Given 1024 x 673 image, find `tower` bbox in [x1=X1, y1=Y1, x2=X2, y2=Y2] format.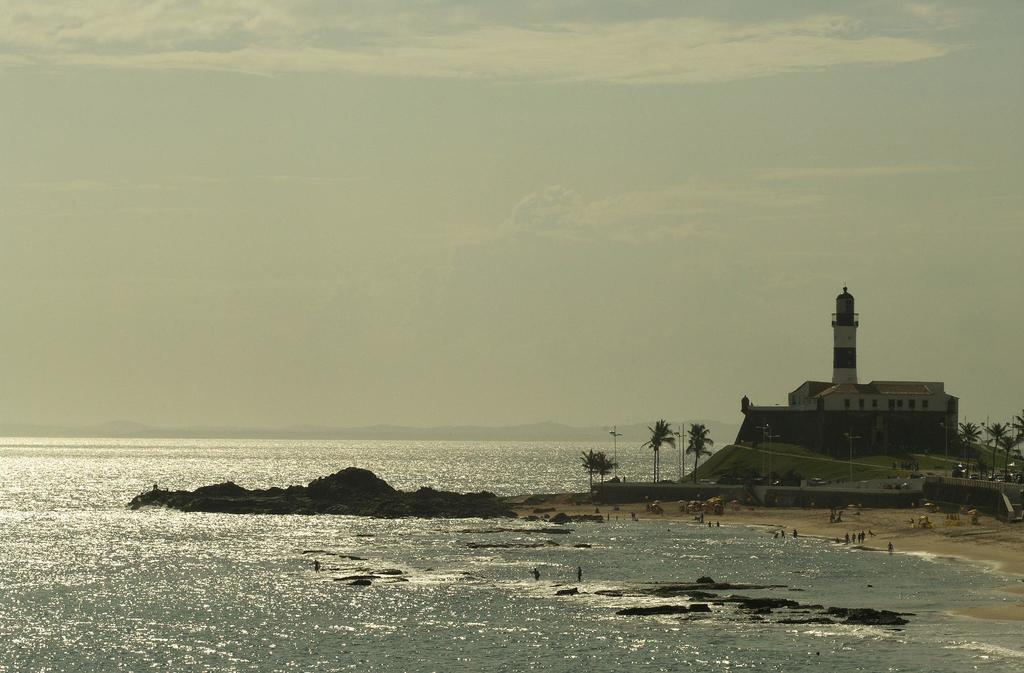
[x1=831, y1=286, x2=858, y2=387].
